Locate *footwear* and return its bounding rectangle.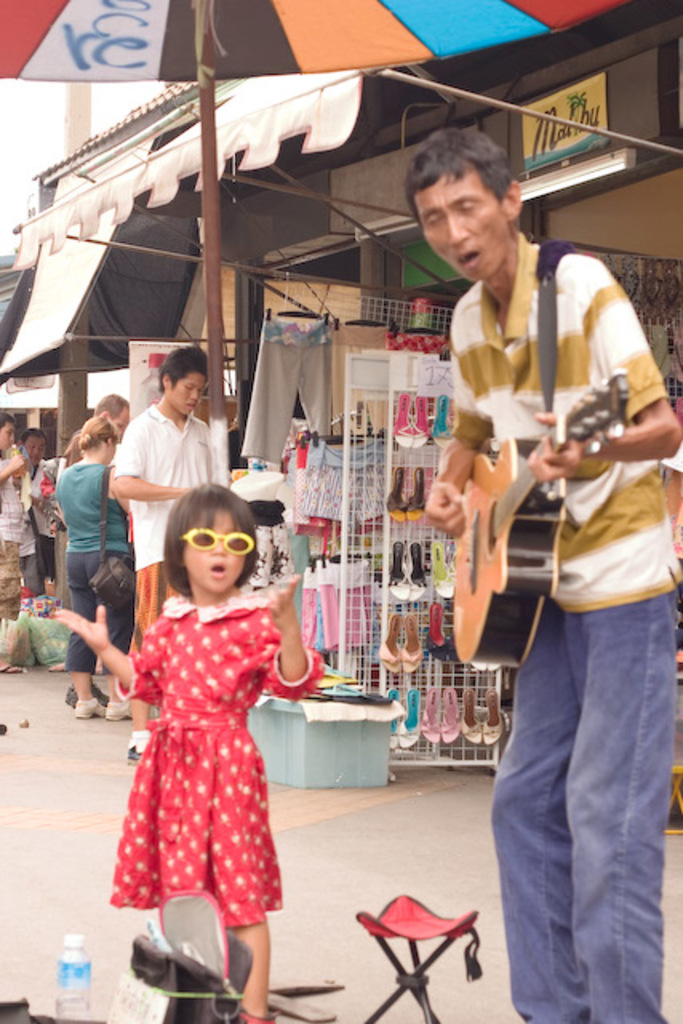
bbox=[109, 704, 141, 720].
